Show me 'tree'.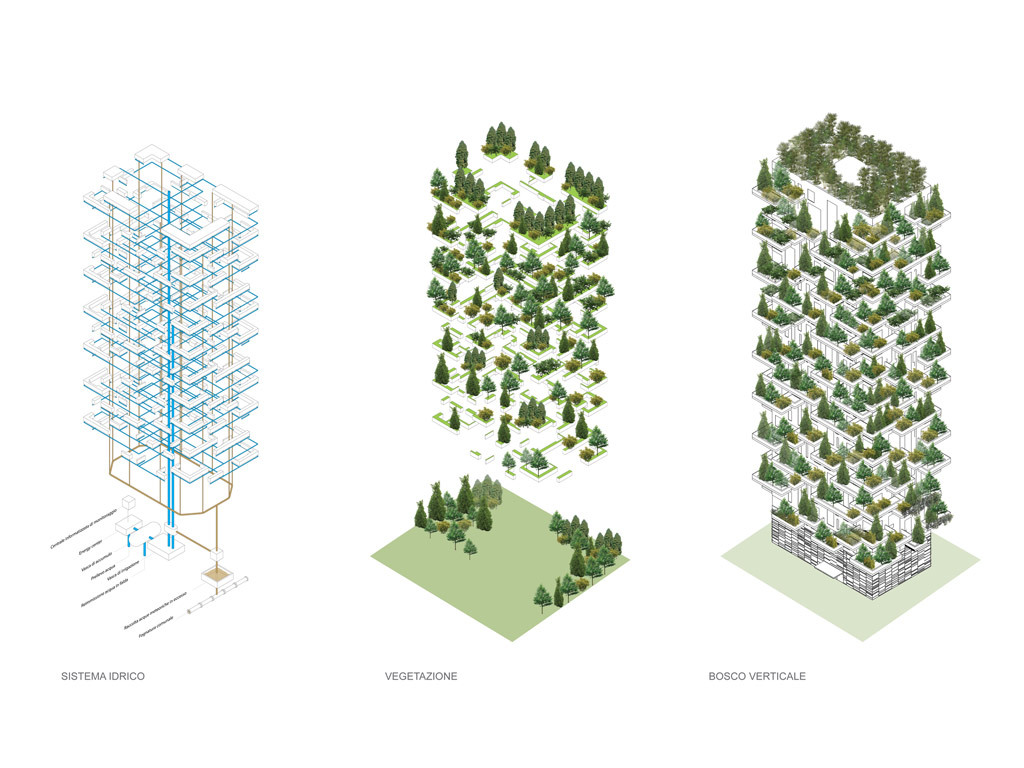
'tree' is here: (x1=831, y1=216, x2=846, y2=249).
